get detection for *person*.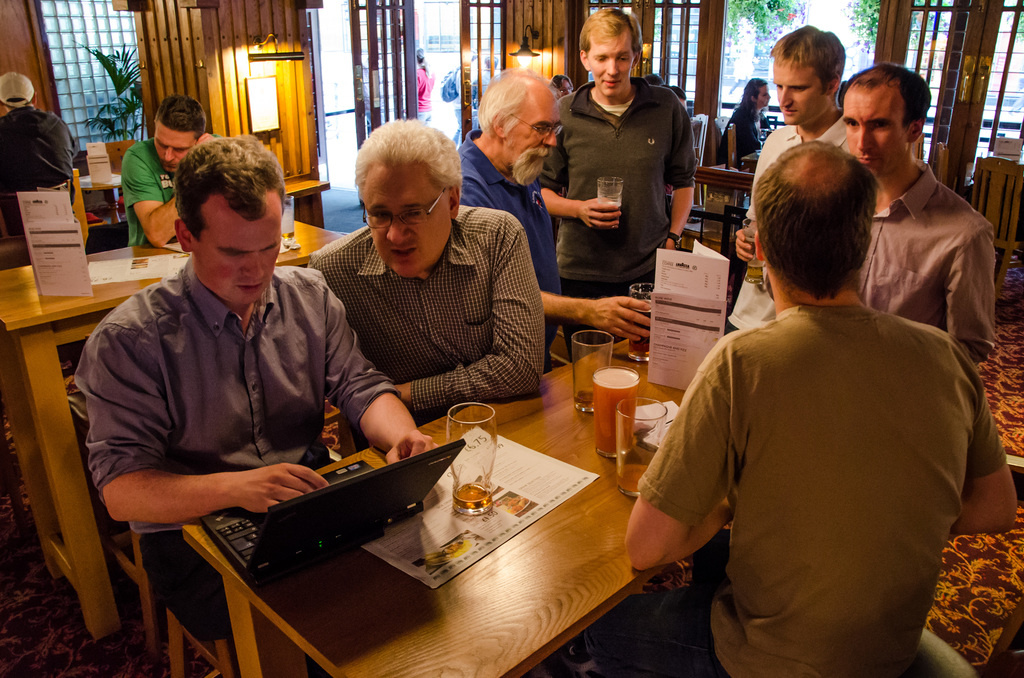
Detection: 714 75 769 172.
